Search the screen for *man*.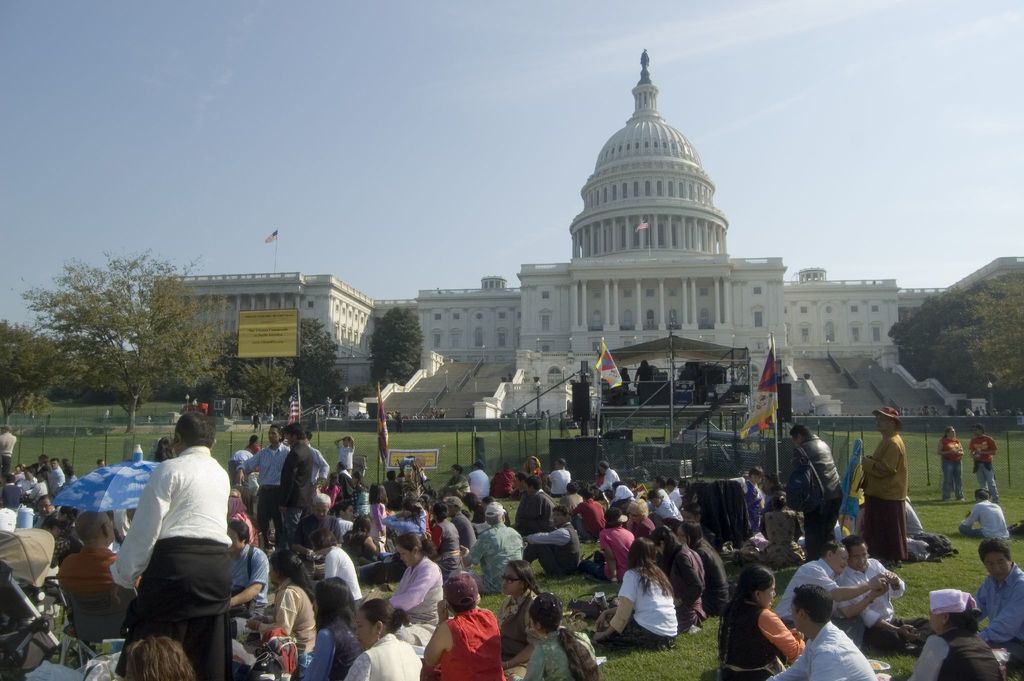
Found at 289, 495, 343, 580.
